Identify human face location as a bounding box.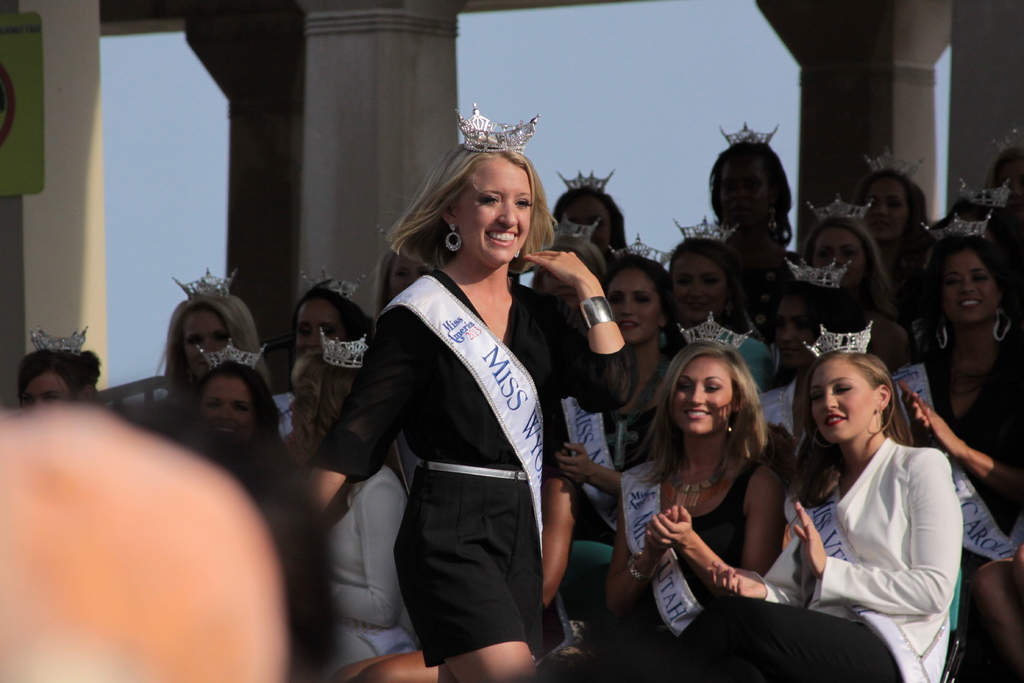
(x1=863, y1=176, x2=905, y2=241).
